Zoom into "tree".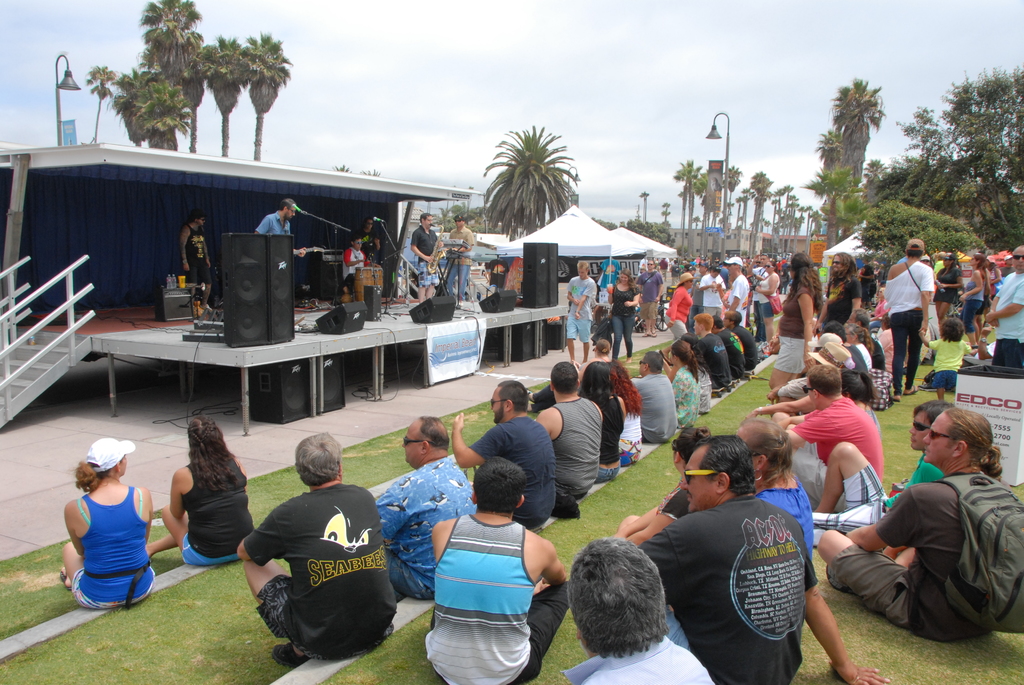
Zoom target: (138, 0, 204, 93).
